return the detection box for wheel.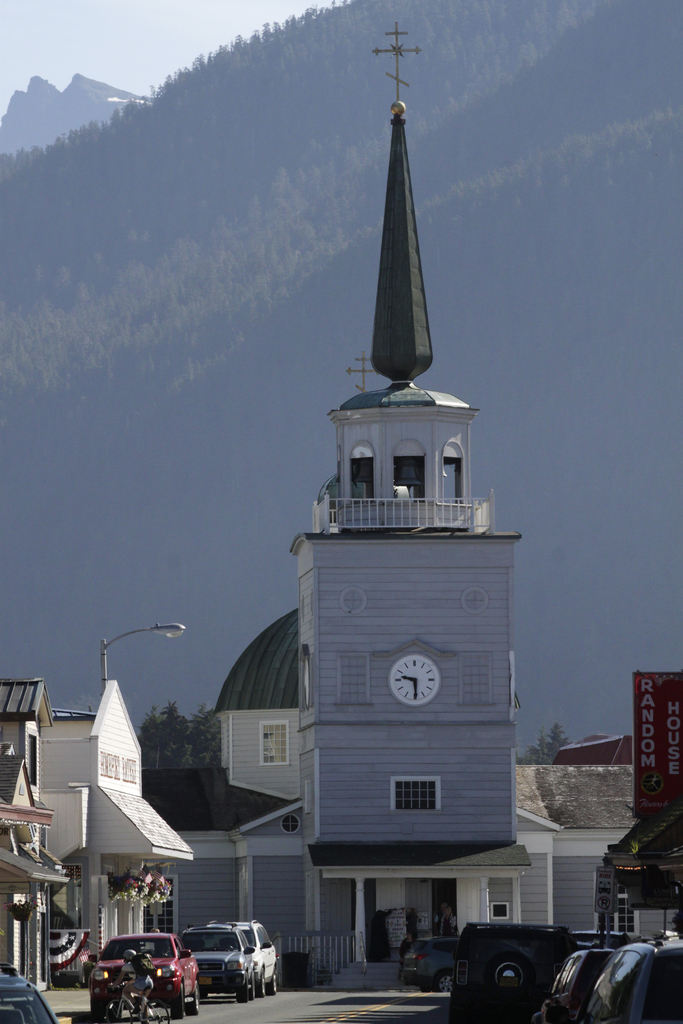
Rect(249, 972, 256, 1000).
